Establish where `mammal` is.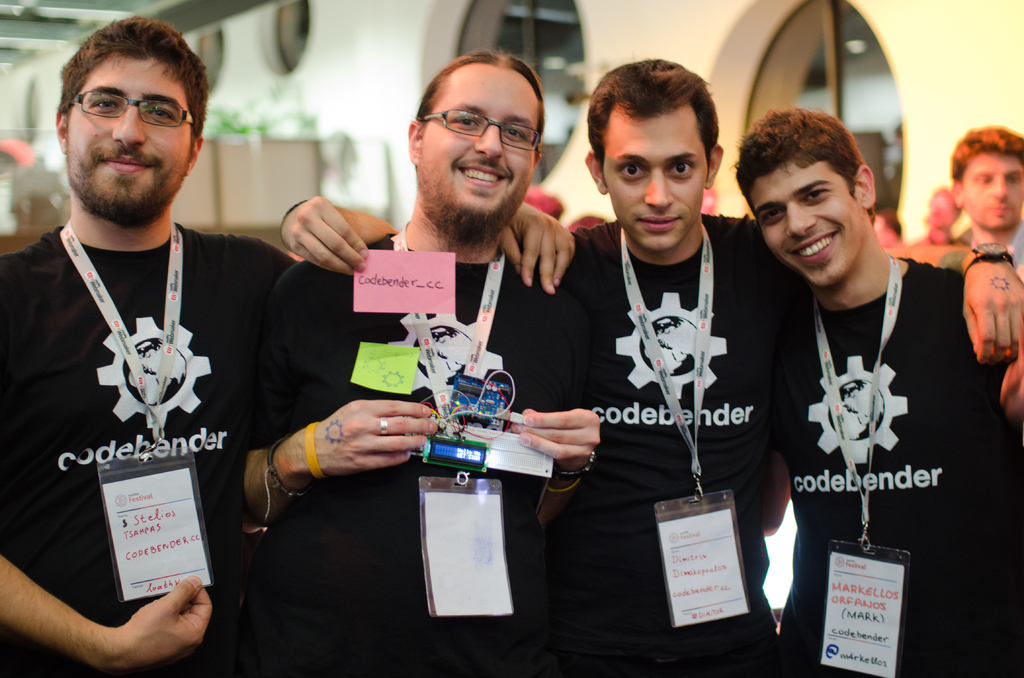
Established at x1=245, y1=52, x2=611, y2=677.
